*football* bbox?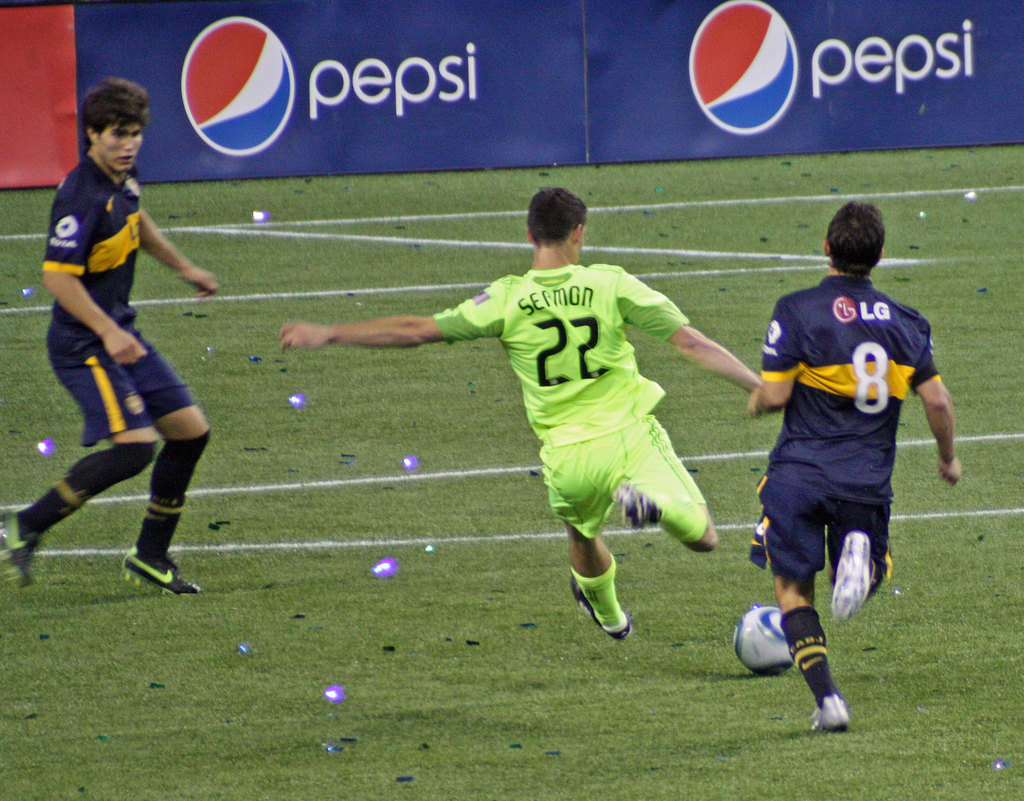
[735,604,794,671]
